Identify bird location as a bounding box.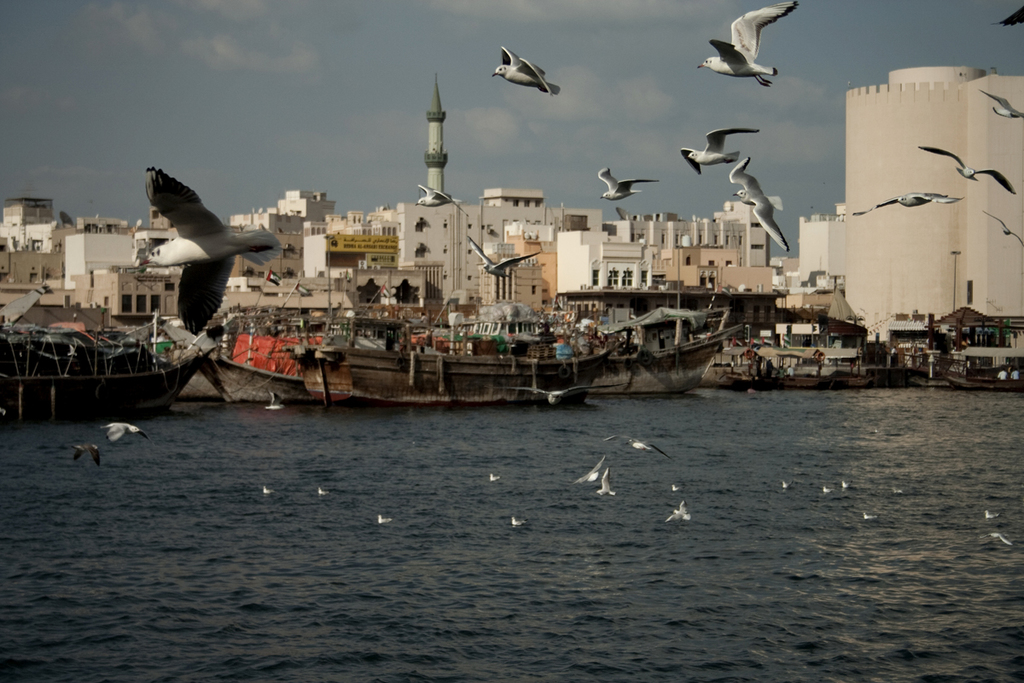
(578,458,602,482).
